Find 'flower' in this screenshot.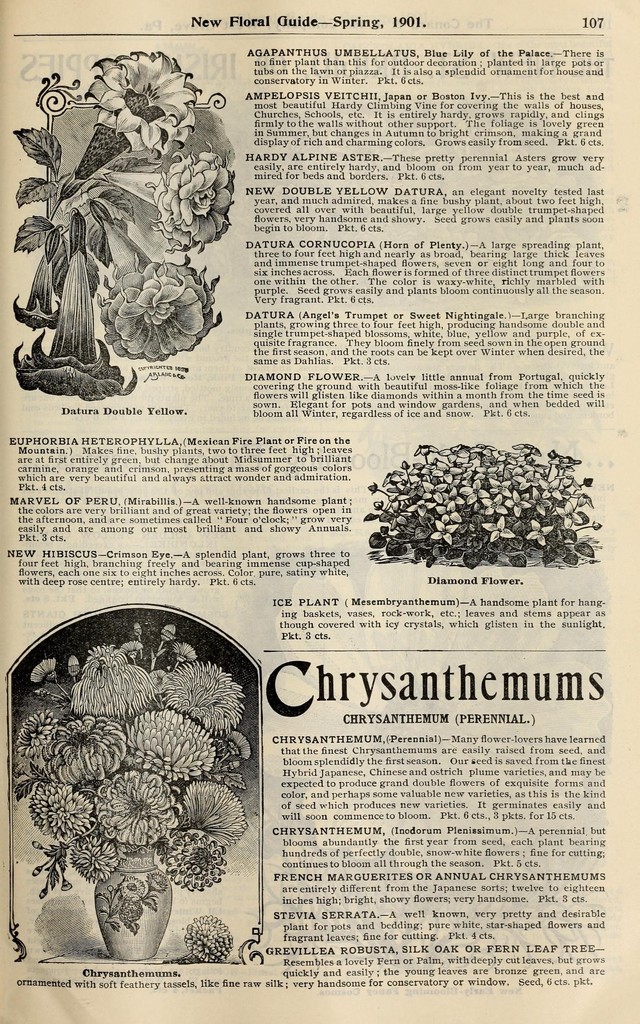
The bounding box for 'flower' is [x1=102, y1=764, x2=177, y2=856].
